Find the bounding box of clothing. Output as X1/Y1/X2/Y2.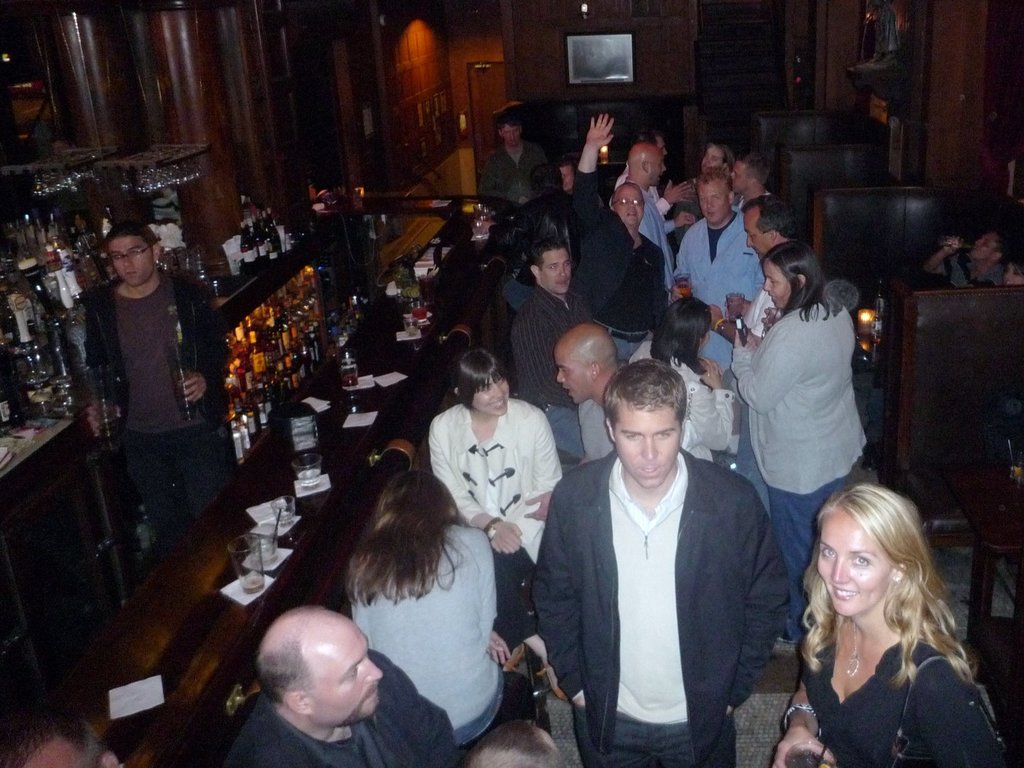
431/396/564/652.
